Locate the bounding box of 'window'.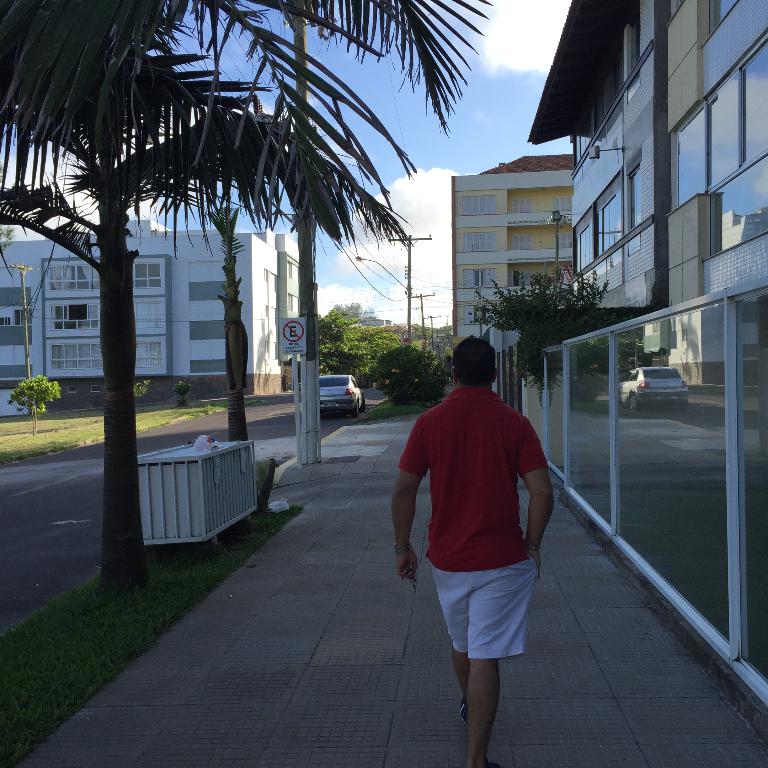
Bounding box: <region>461, 196, 498, 216</region>.
